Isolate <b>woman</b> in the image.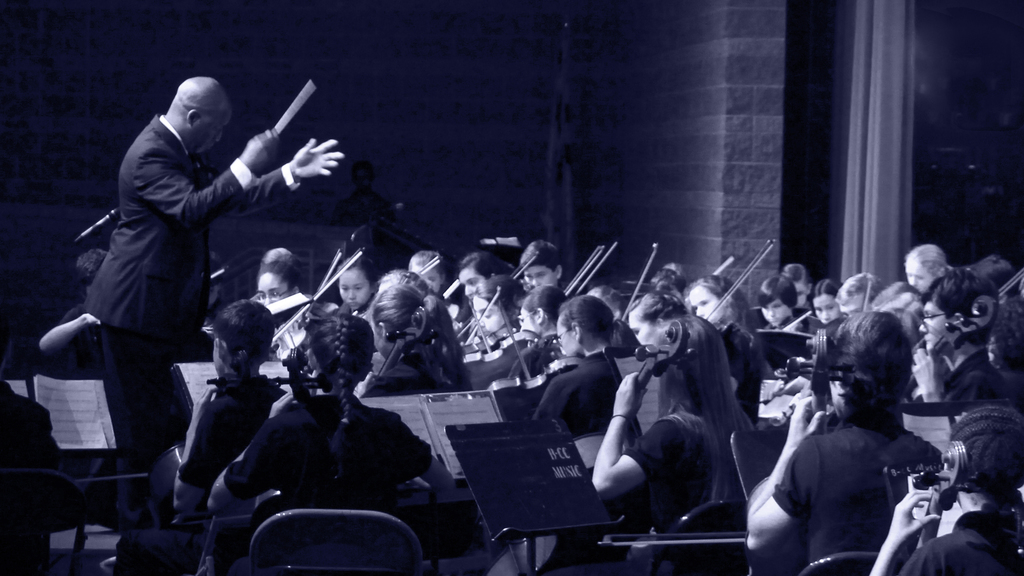
Isolated region: [left=534, top=295, right=643, bottom=442].
